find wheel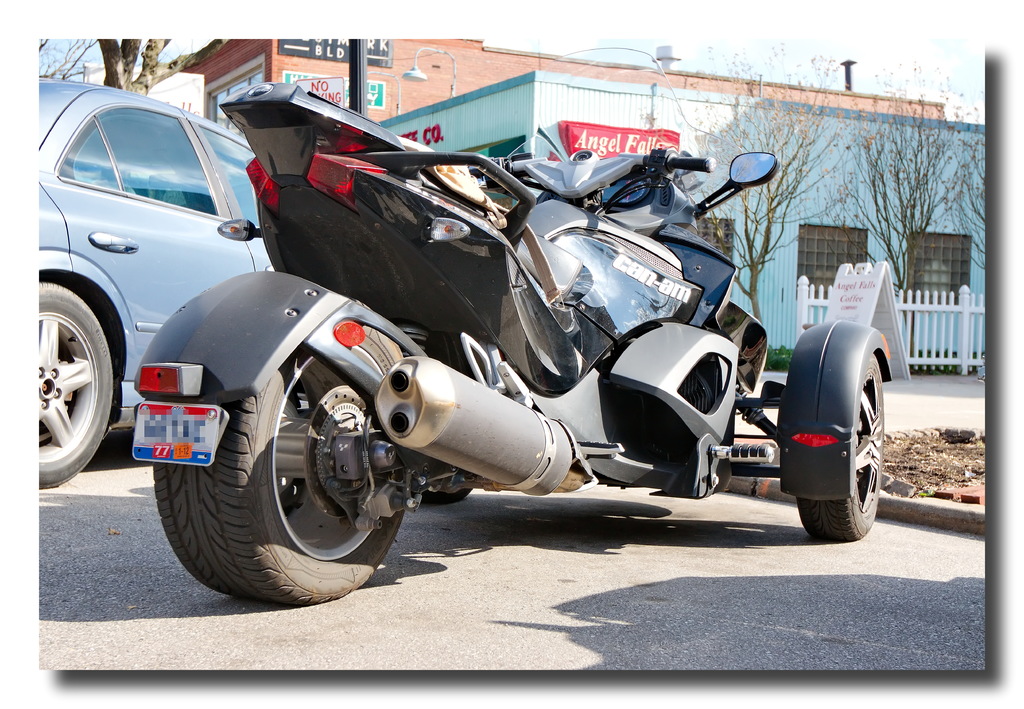
region(20, 275, 109, 487)
